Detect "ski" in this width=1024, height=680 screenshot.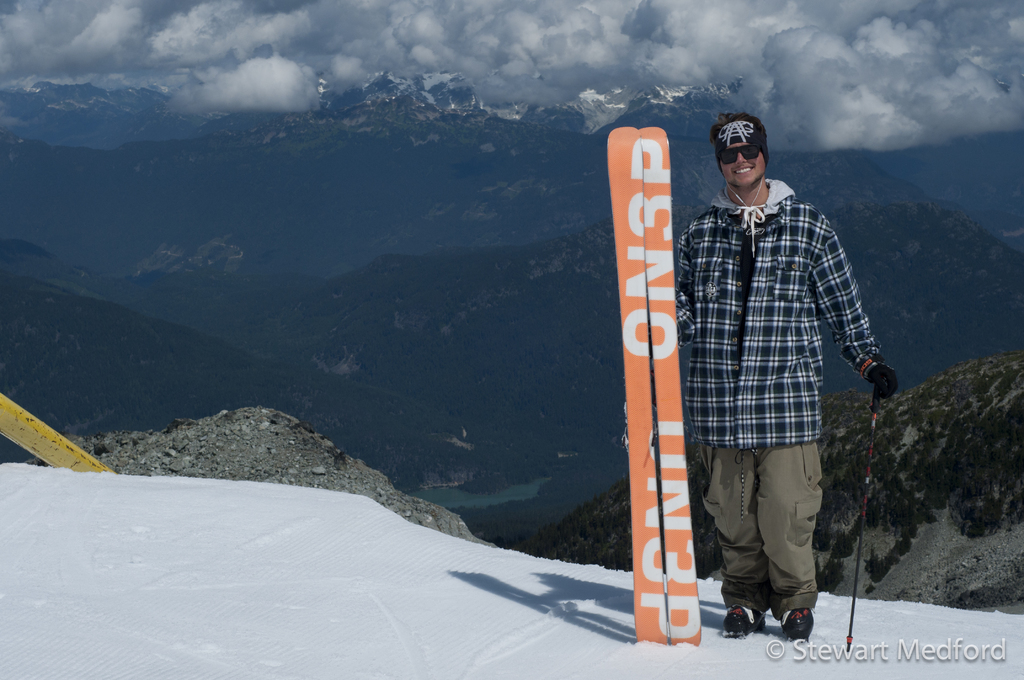
Detection: [608, 121, 708, 655].
